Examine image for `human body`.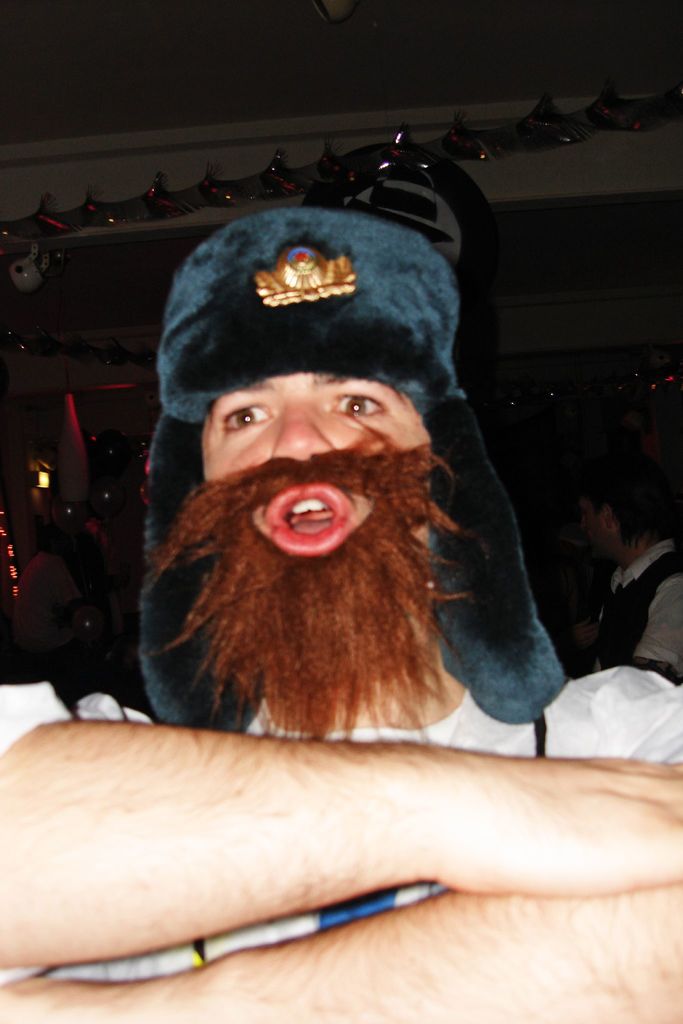
Examination result: <box>569,475,681,683</box>.
